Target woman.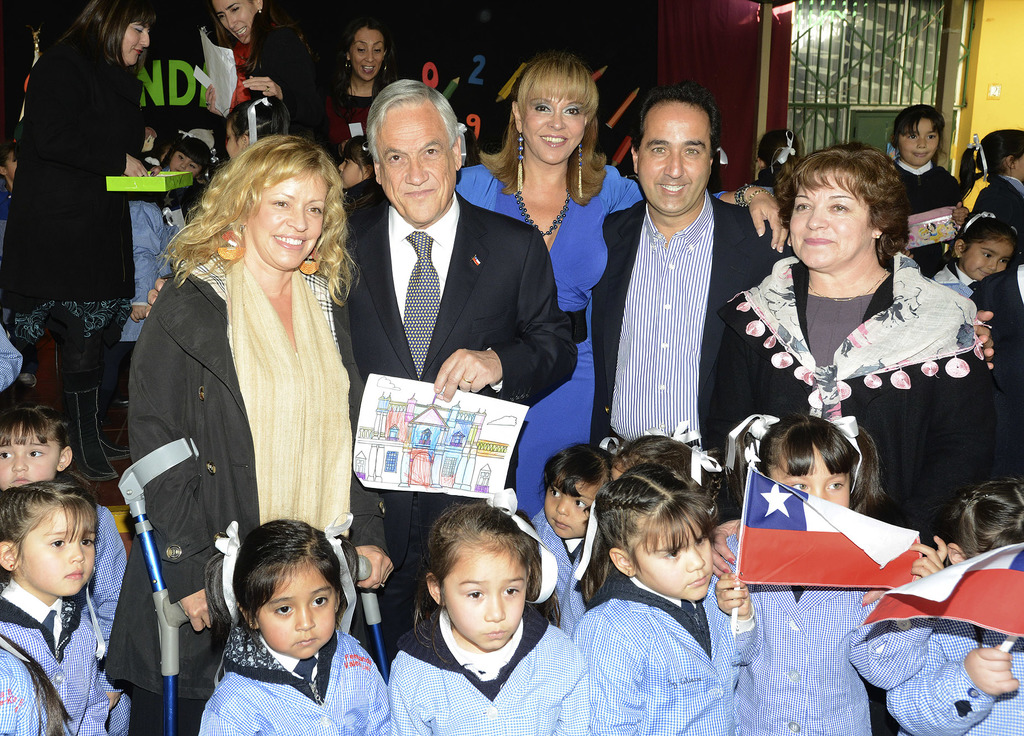
Target region: 309,17,404,147.
